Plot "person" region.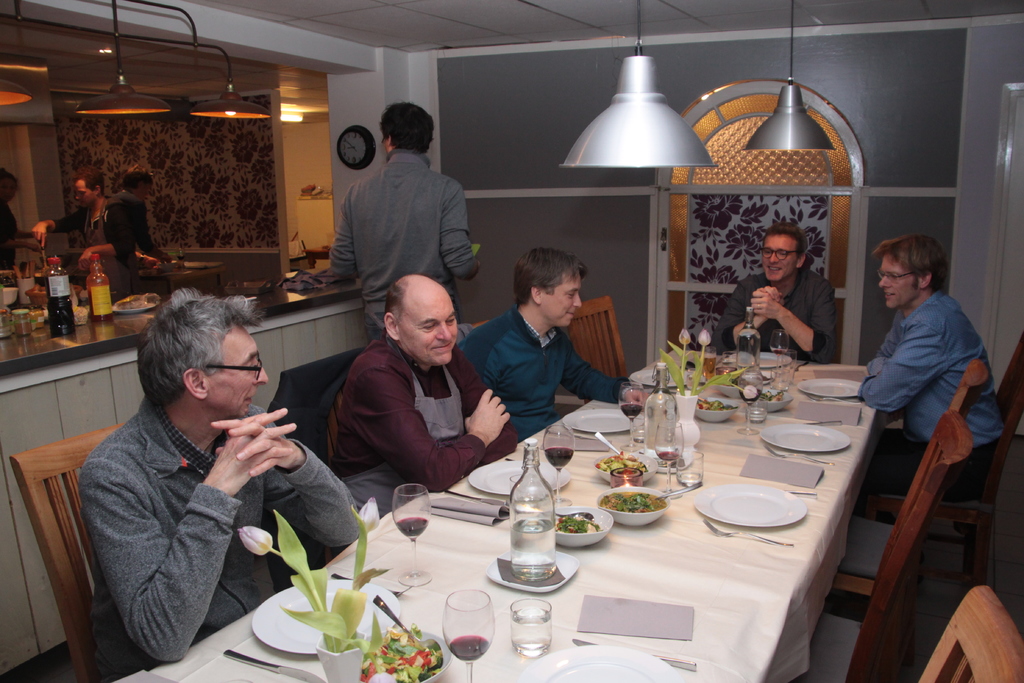
Plotted at (left=872, top=230, right=1010, bottom=628).
